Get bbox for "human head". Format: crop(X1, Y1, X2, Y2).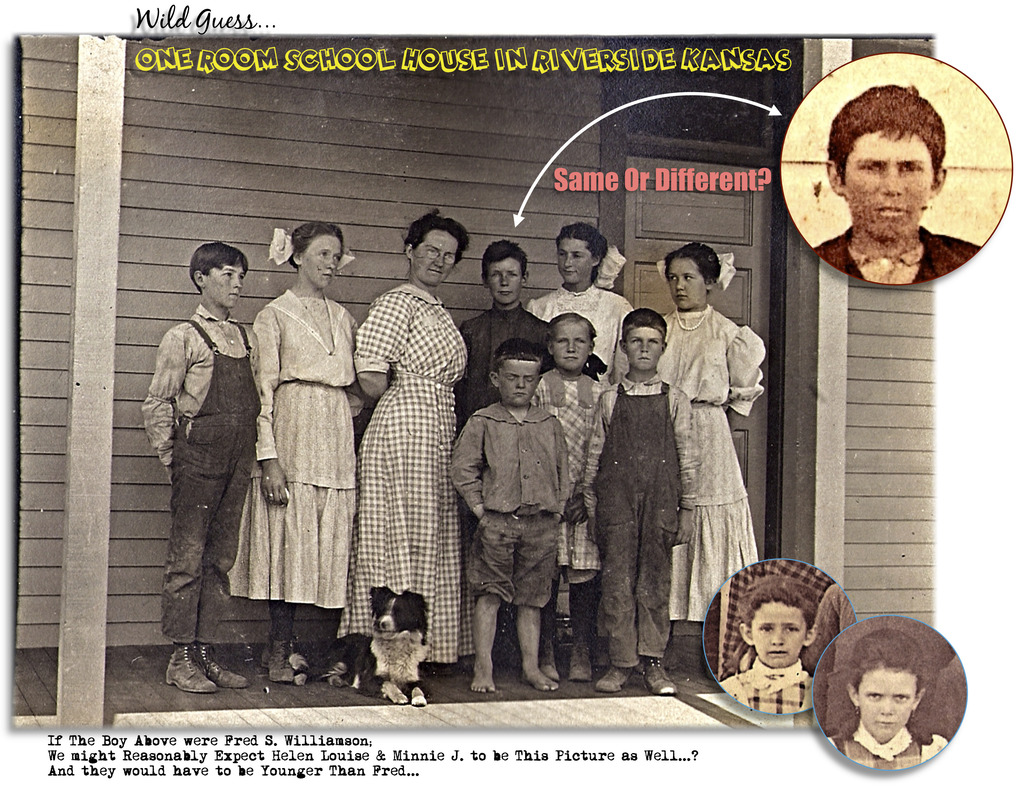
crop(846, 629, 925, 737).
